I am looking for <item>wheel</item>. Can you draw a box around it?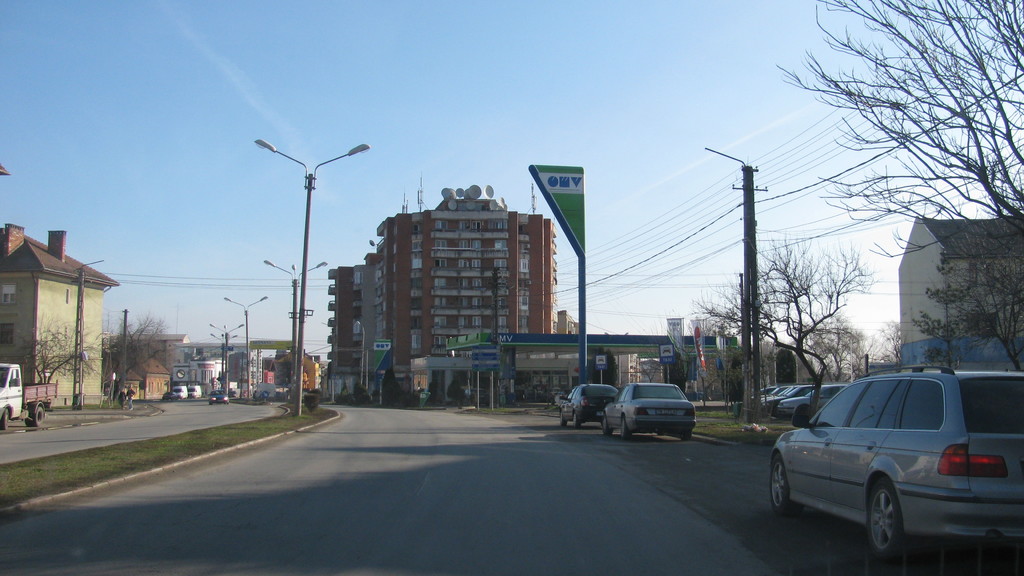
Sure, the bounding box is [767, 446, 810, 516].
